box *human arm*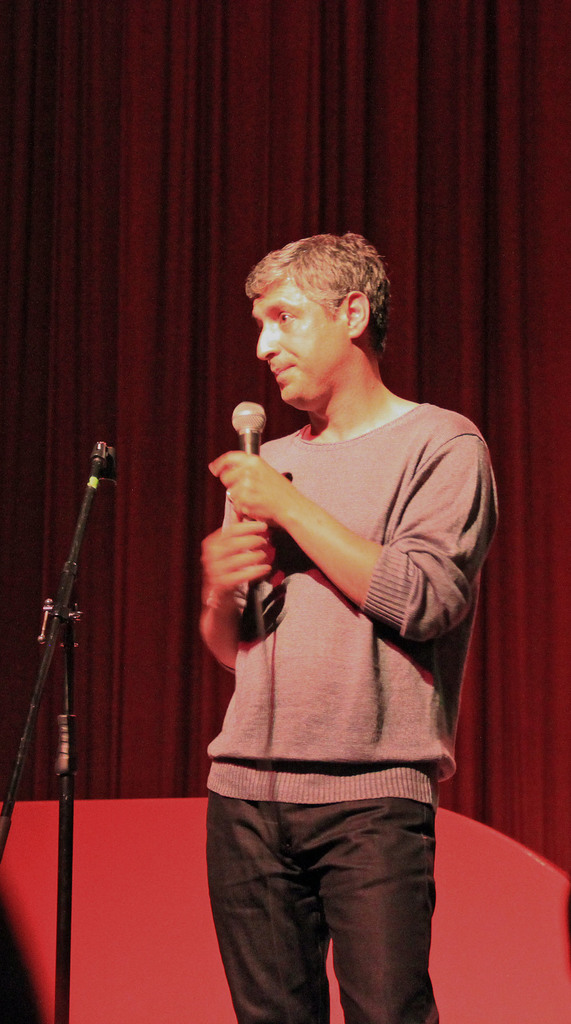
<region>207, 431, 501, 643</region>
